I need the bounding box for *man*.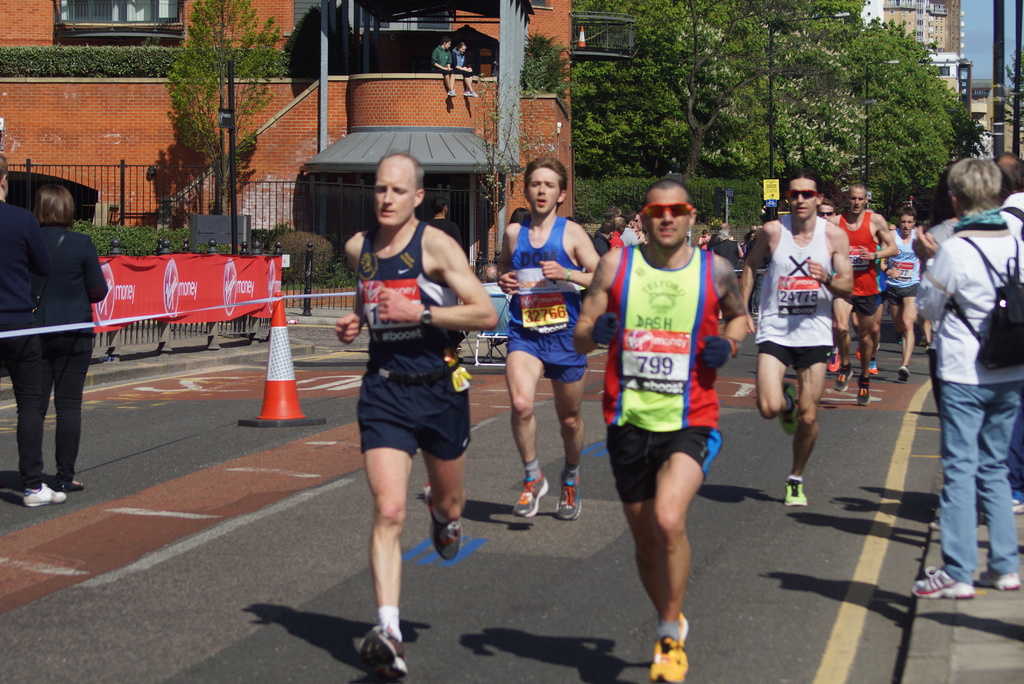
Here it is: detection(430, 35, 456, 96).
